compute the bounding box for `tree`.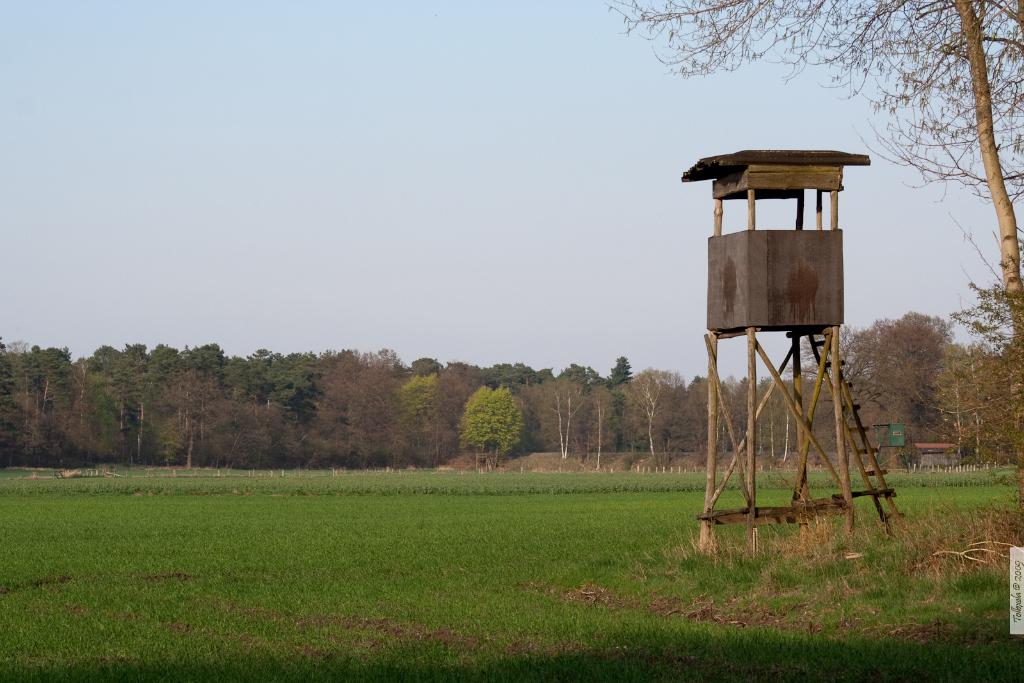
(left=614, top=0, right=1023, bottom=536).
